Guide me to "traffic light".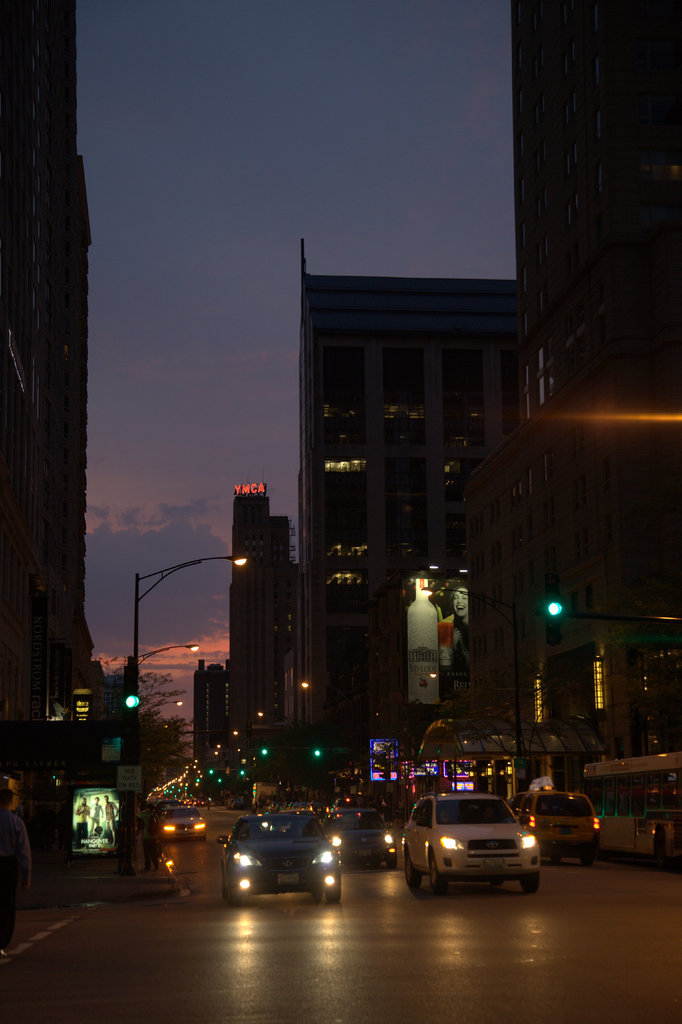
Guidance: bbox=(216, 779, 220, 784).
